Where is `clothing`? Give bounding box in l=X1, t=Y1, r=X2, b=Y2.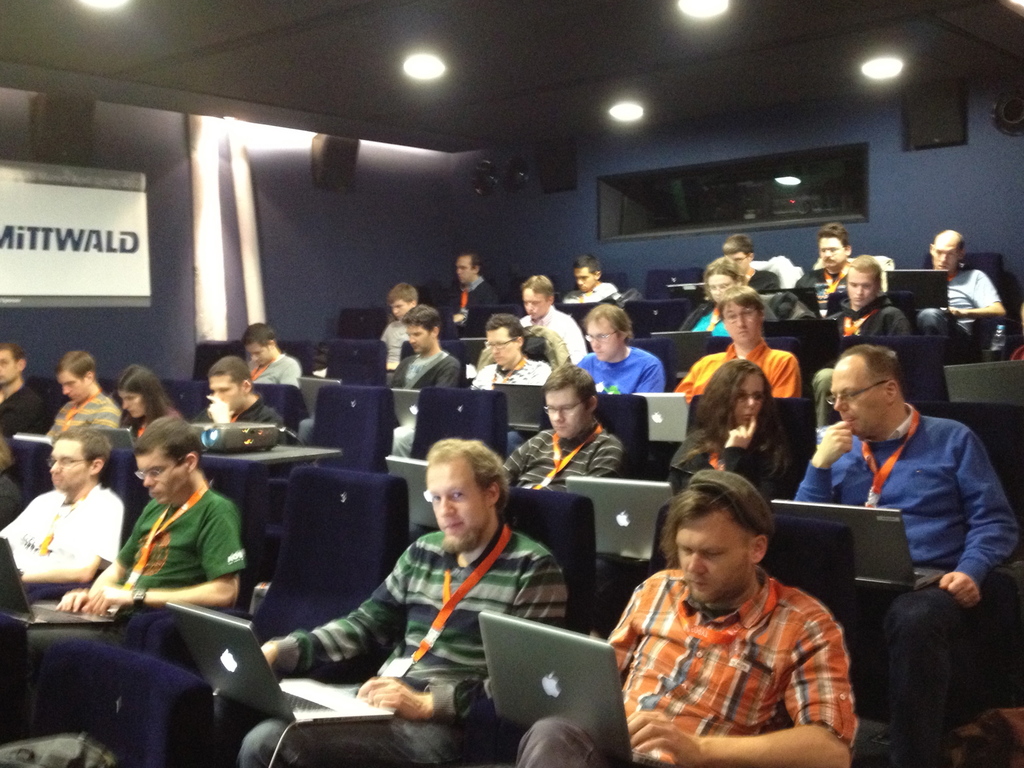
l=0, t=481, r=128, b=604.
